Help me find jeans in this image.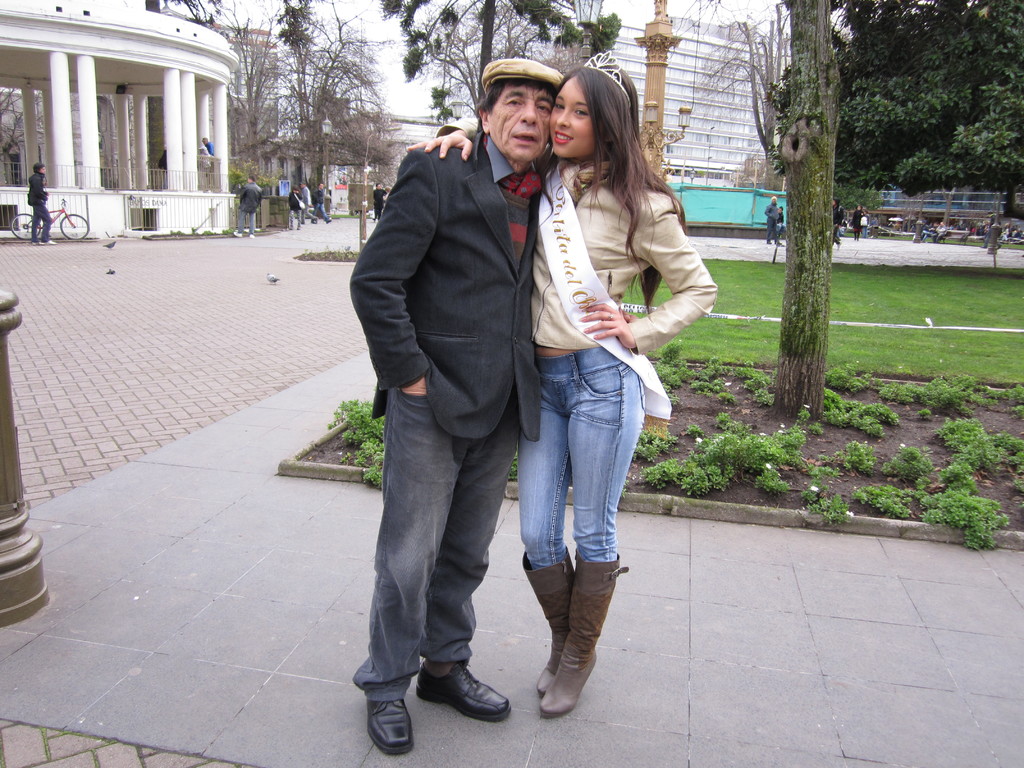
Found it: Rect(351, 383, 516, 703).
